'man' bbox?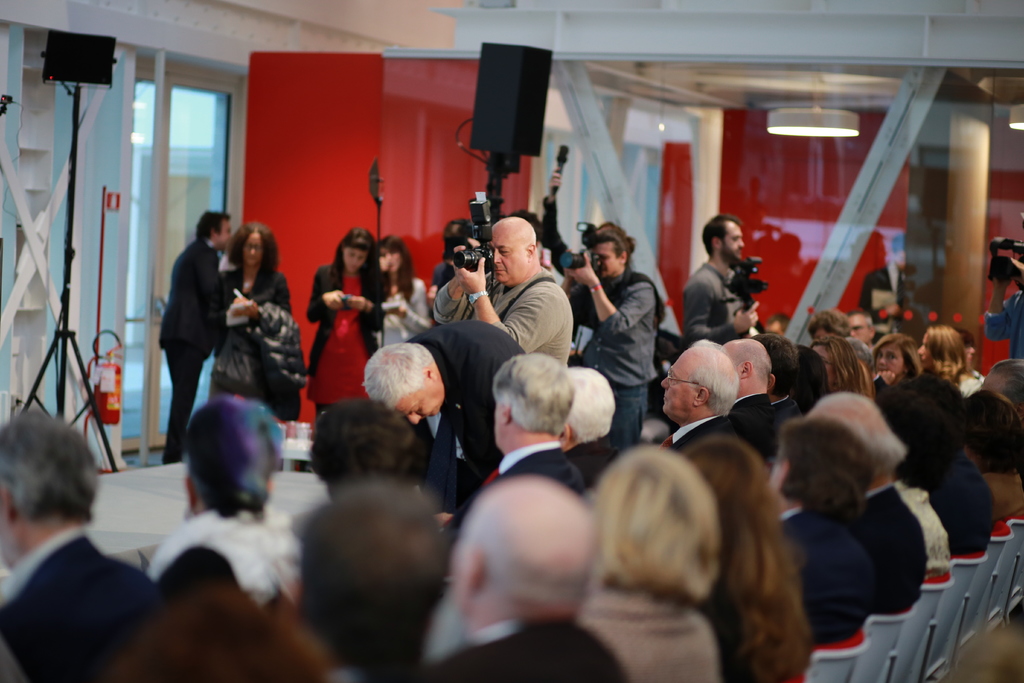
x1=676 y1=208 x2=761 y2=341
